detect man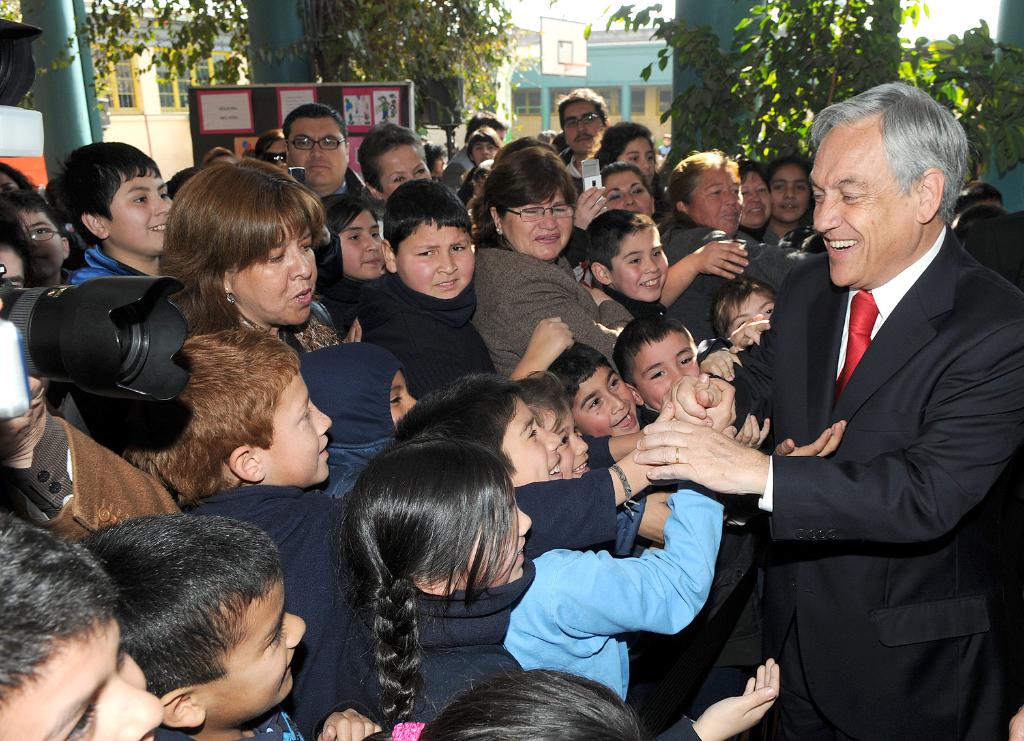
[706,45,1016,740]
